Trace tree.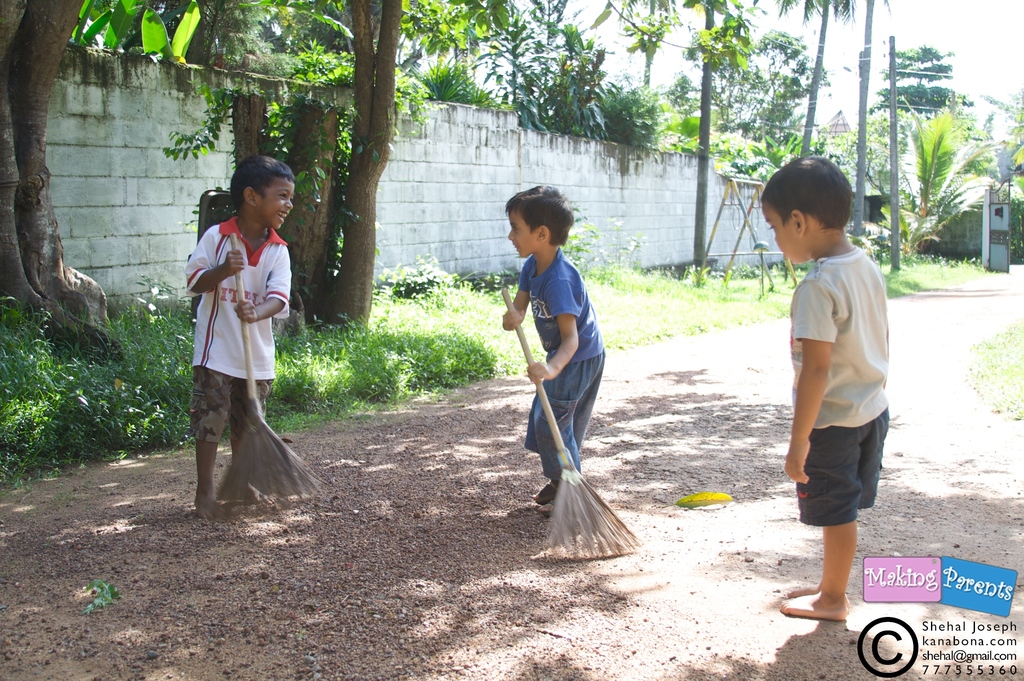
Traced to <box>227,90,342,328</box>.
